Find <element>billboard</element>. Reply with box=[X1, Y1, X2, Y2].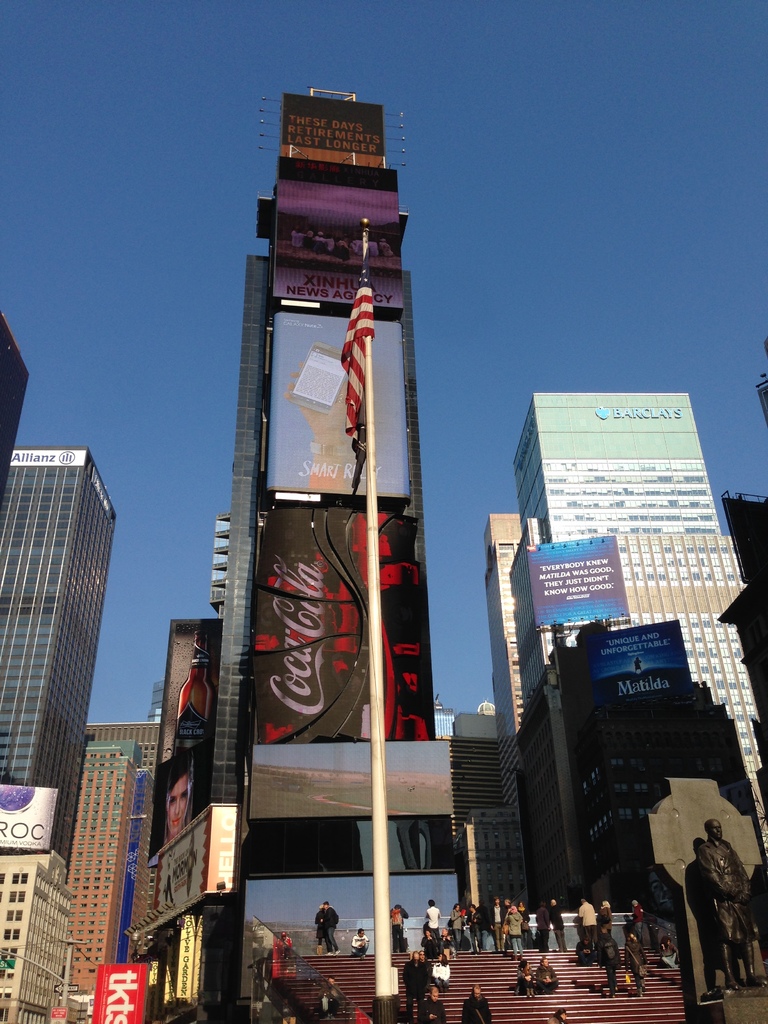
box=[595, 624, 684, 712].
